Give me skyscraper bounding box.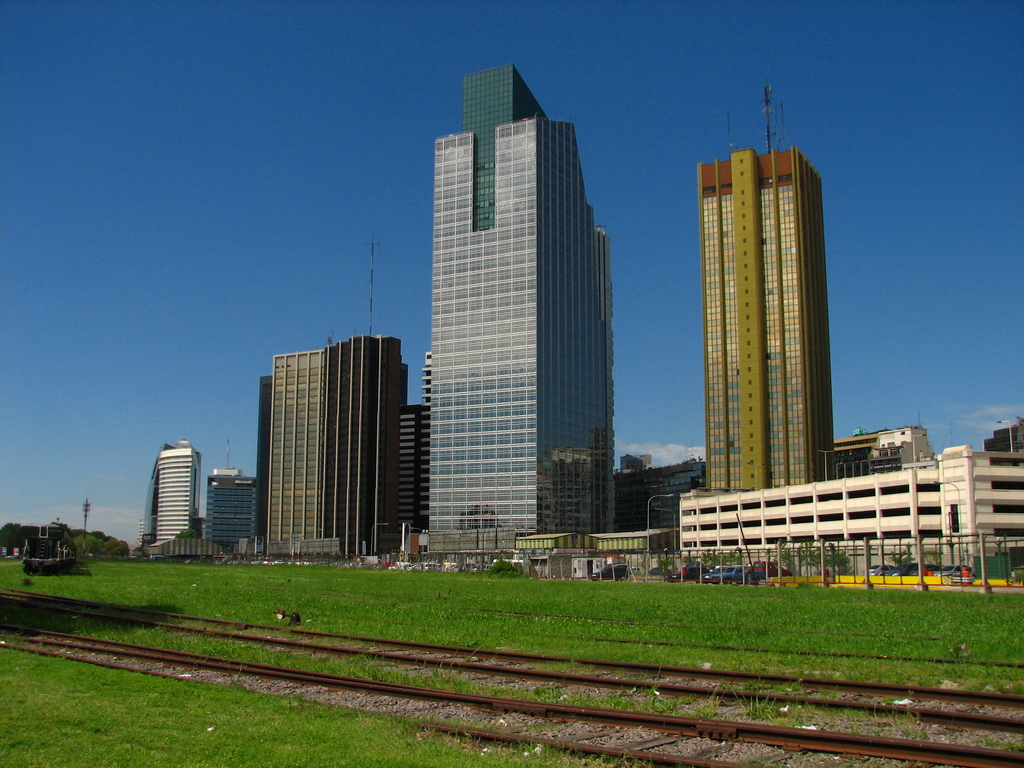
(617, 451, 709, 540).
